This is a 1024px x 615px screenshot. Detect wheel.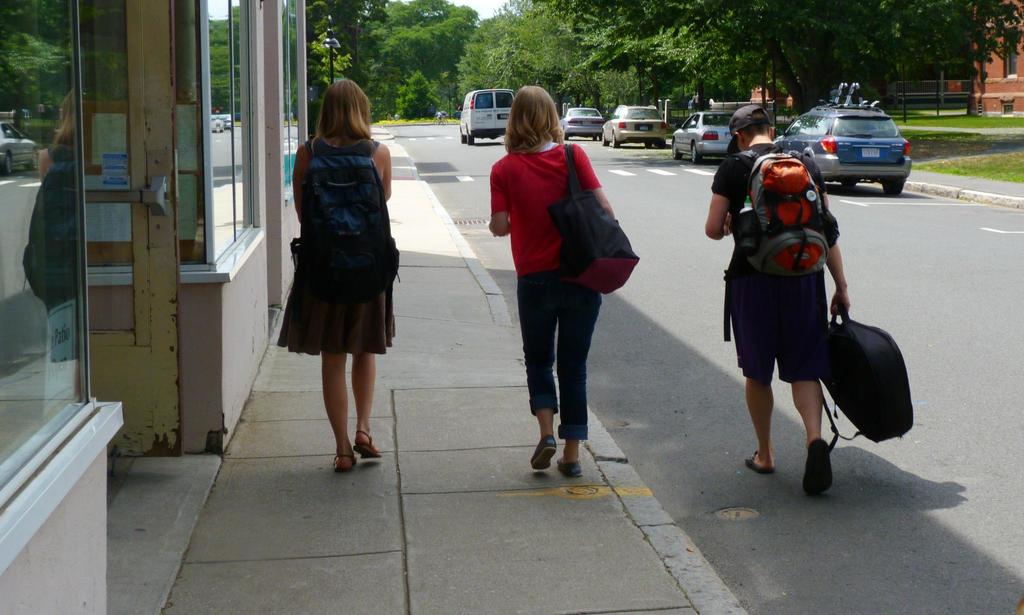
(604, 133, 609, 144).
